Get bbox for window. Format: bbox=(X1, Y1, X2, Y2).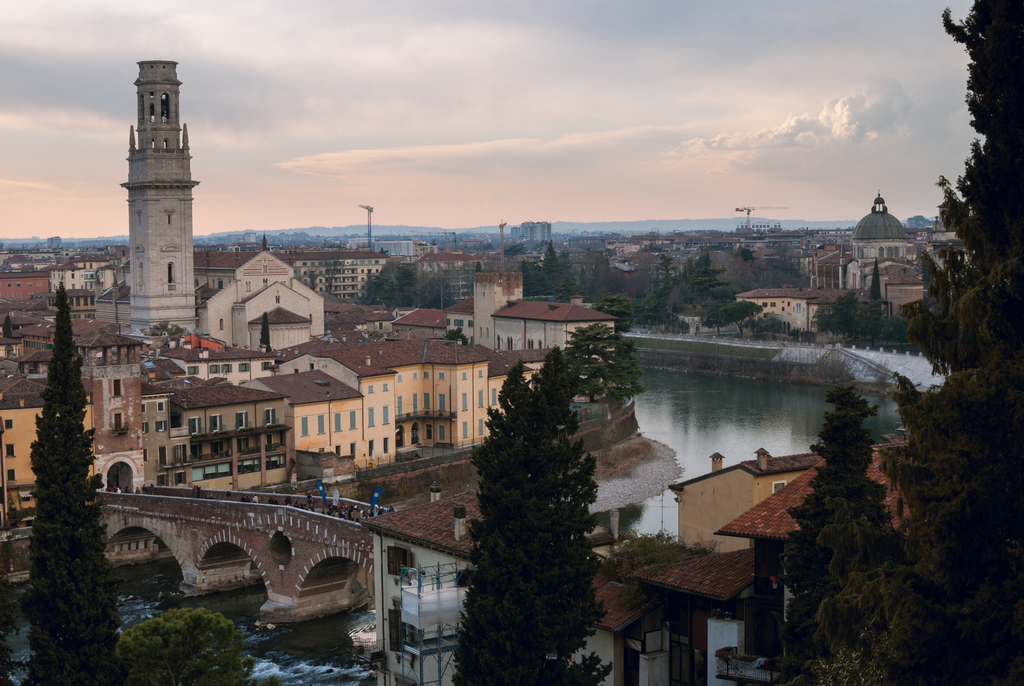
bbox=(235, 435, 252, 452).
